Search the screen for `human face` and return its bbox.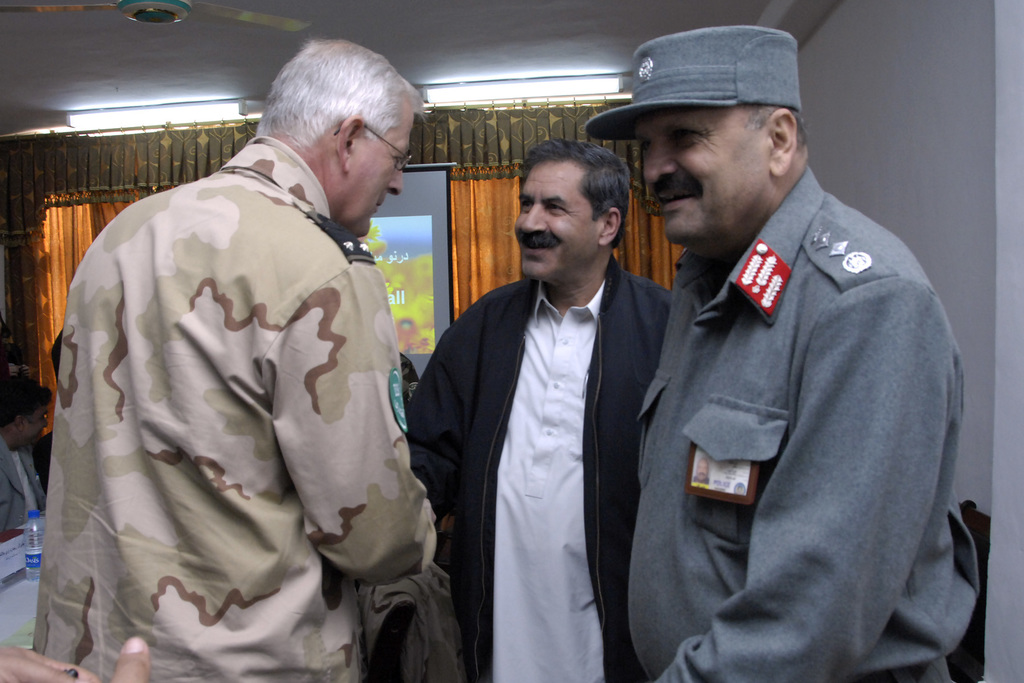
Found: BBox(646, 113, 767, 252).
